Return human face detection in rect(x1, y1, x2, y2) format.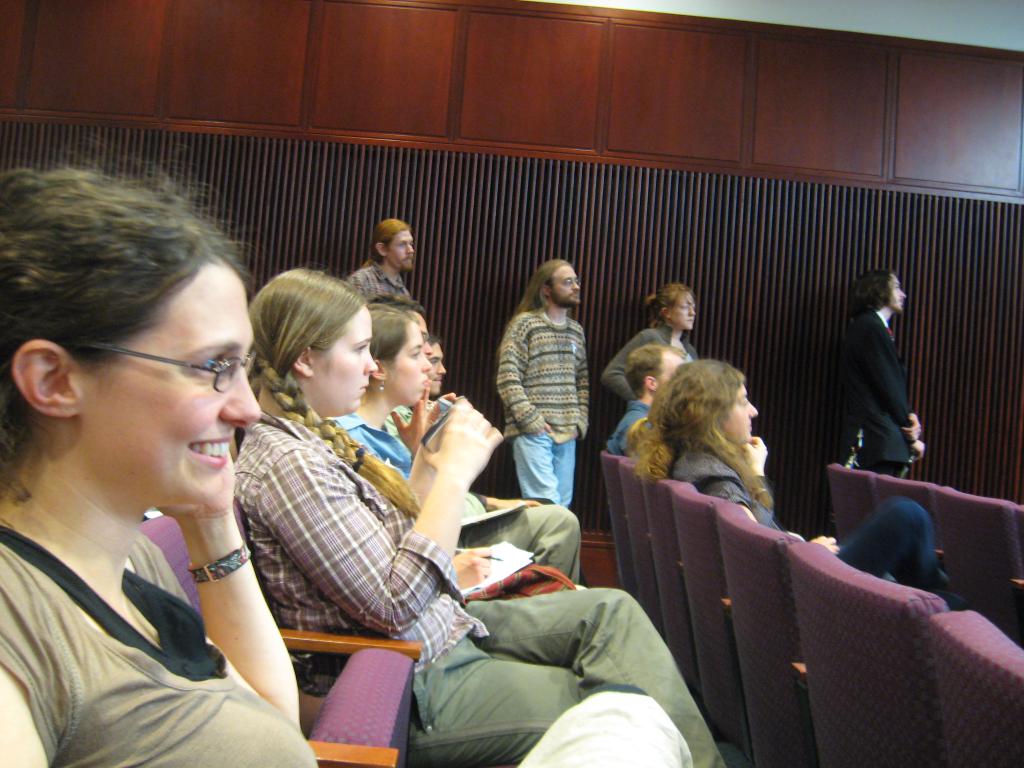
rect(308, 309, 376, 419).
